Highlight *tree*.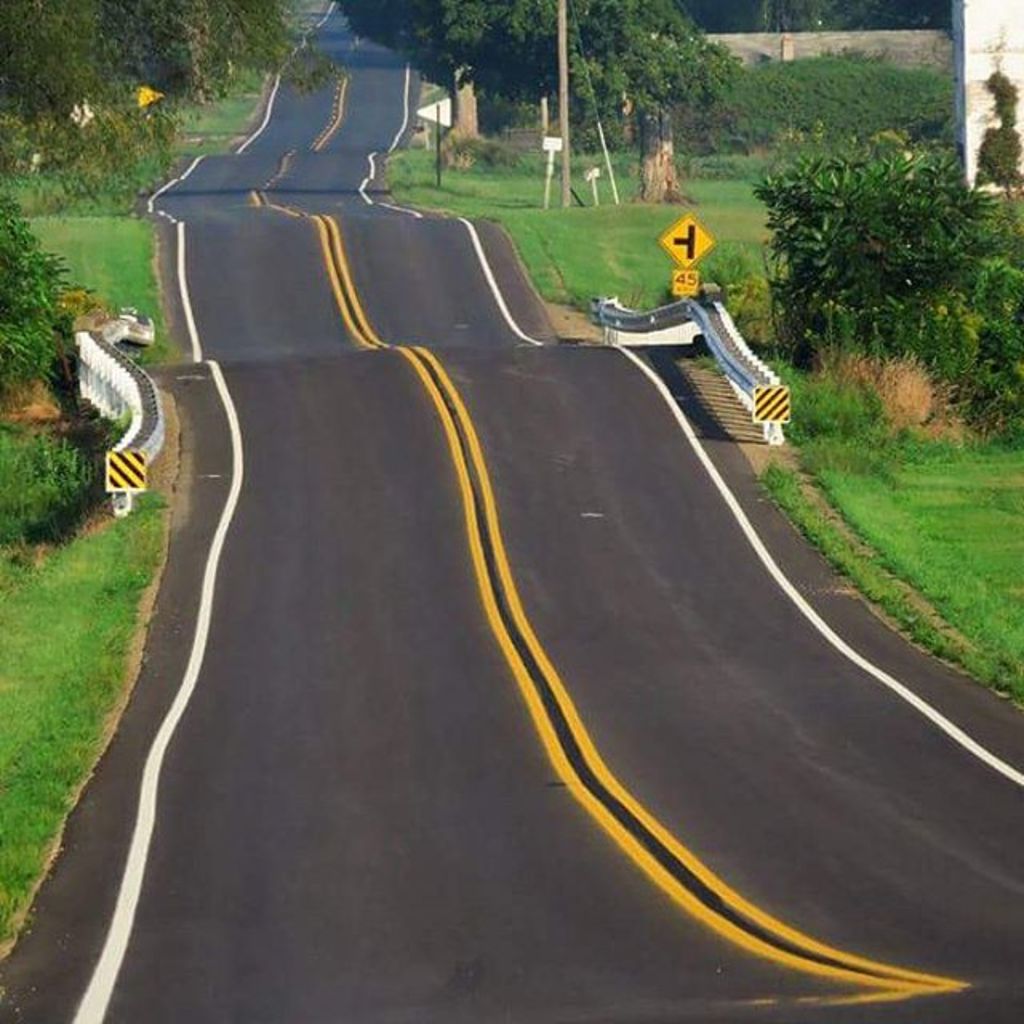
Highlighted region: (0, 0, 342, 202).
